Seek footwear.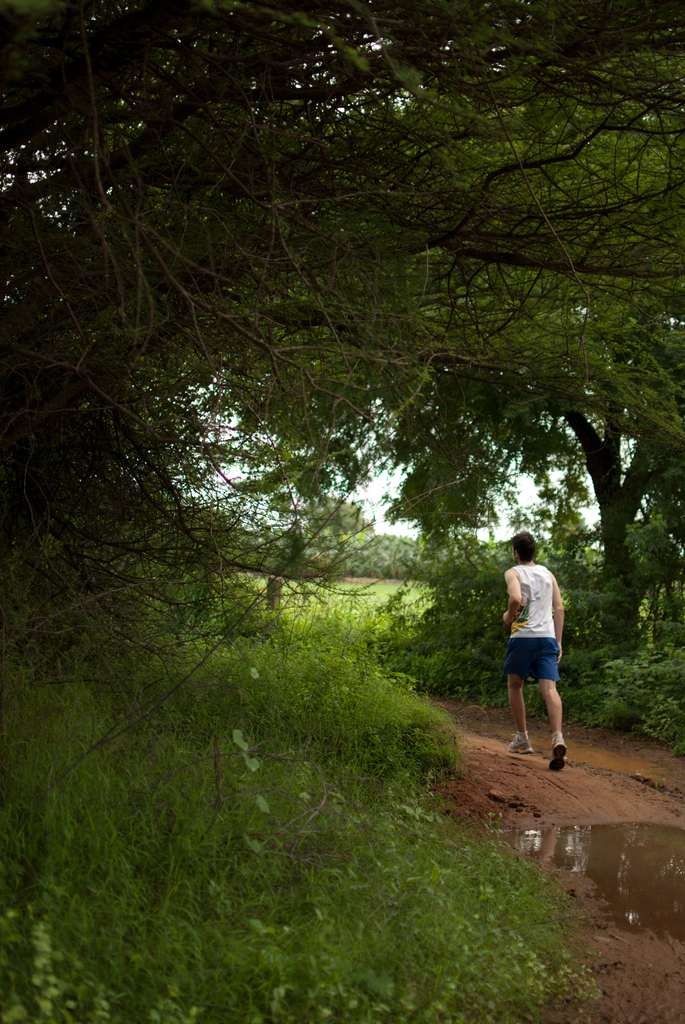
pyautogui.locateOnScreen(549, 730, 570, 774).
